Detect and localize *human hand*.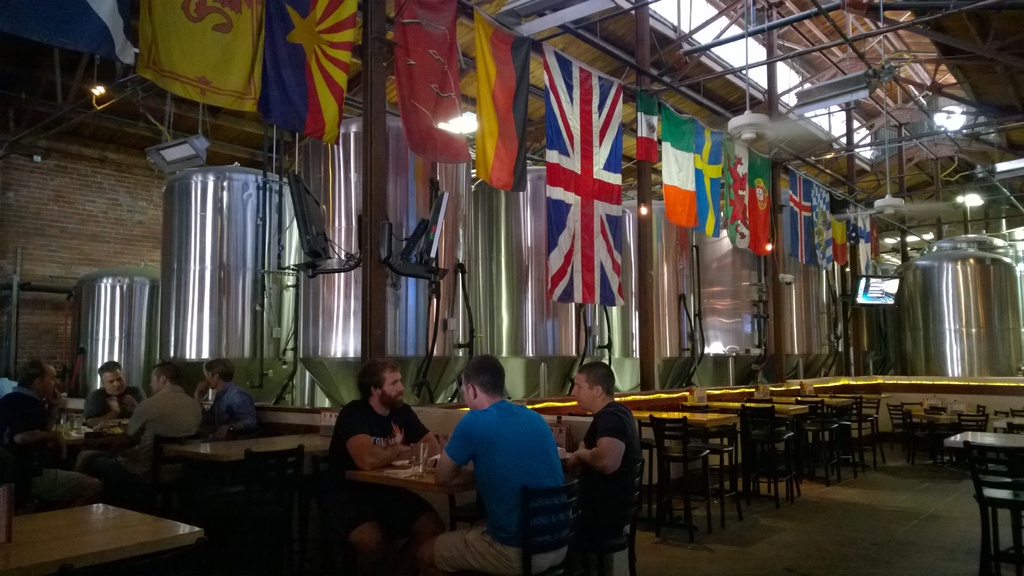
Localized at <bbox>47, 387, 65, 404</bbox>.
